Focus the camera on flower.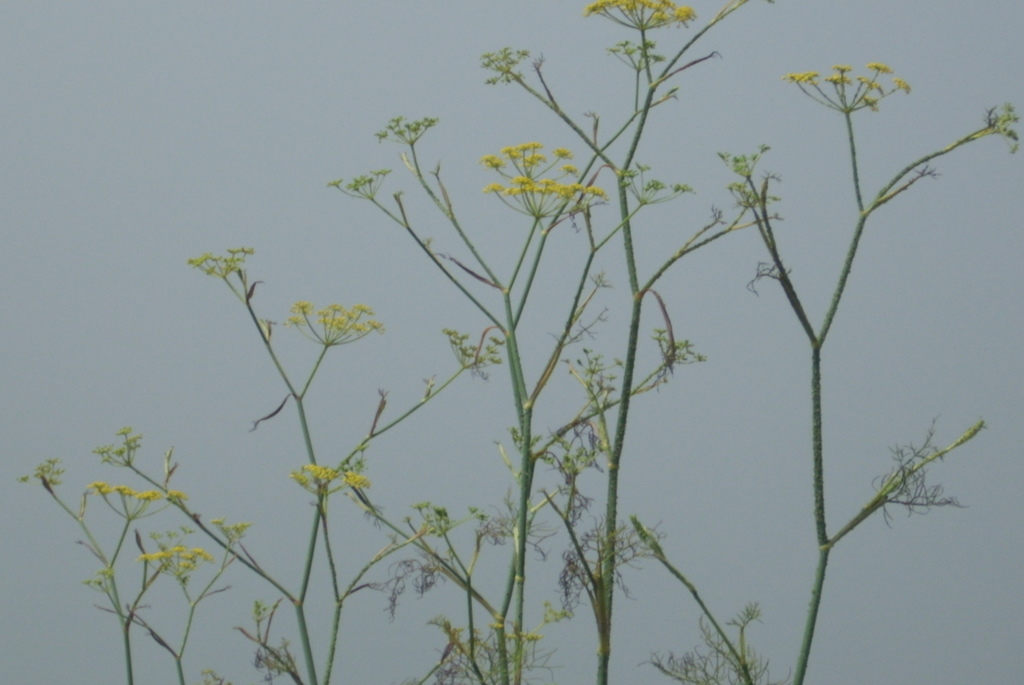
Focus region: bbox(730, 186, 758, 213).
